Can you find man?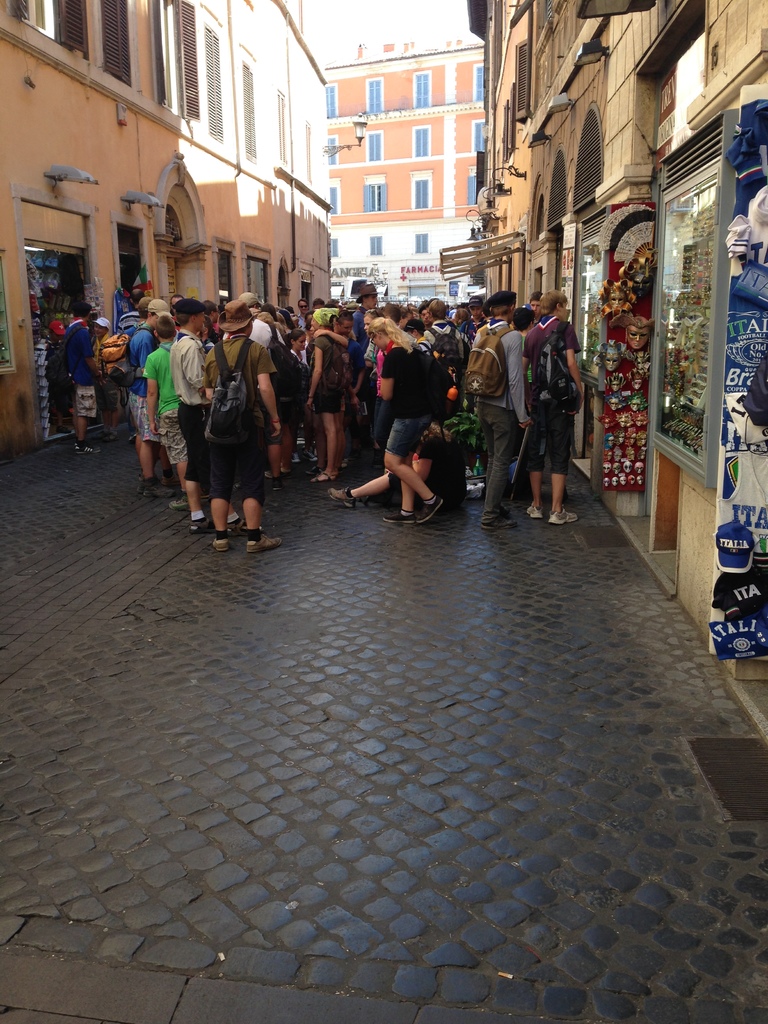
Yes, bounding box: 65/294/100/455.
